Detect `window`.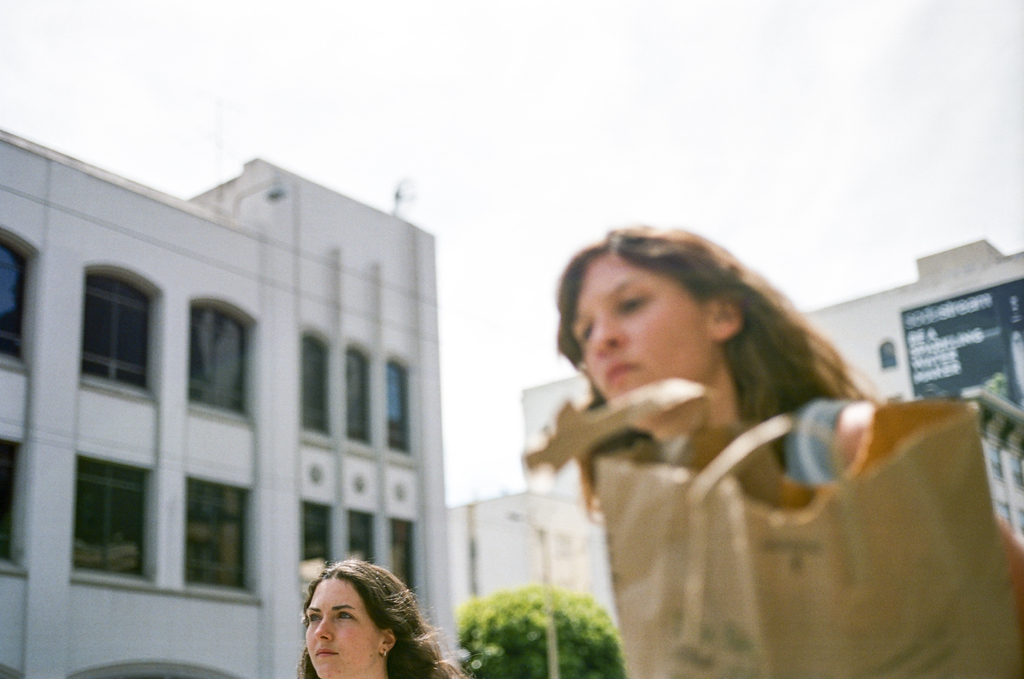
Detected at <bbox>394, 517, 420, 595</bbox>.
